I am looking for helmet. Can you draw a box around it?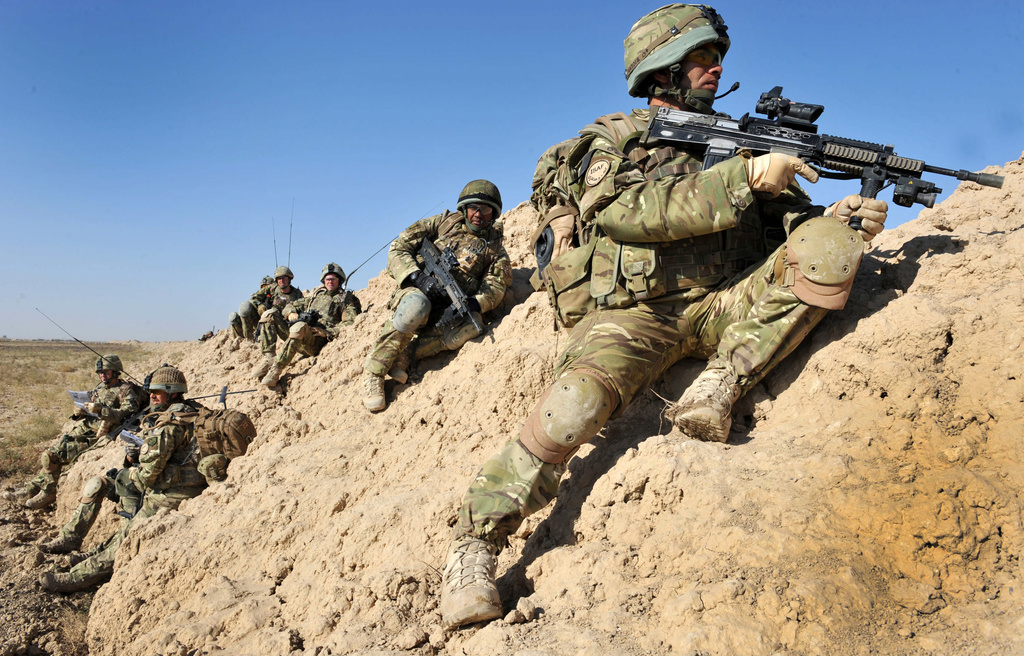
Sure, the bounding box is bbox(632, 13, 752, 104).
